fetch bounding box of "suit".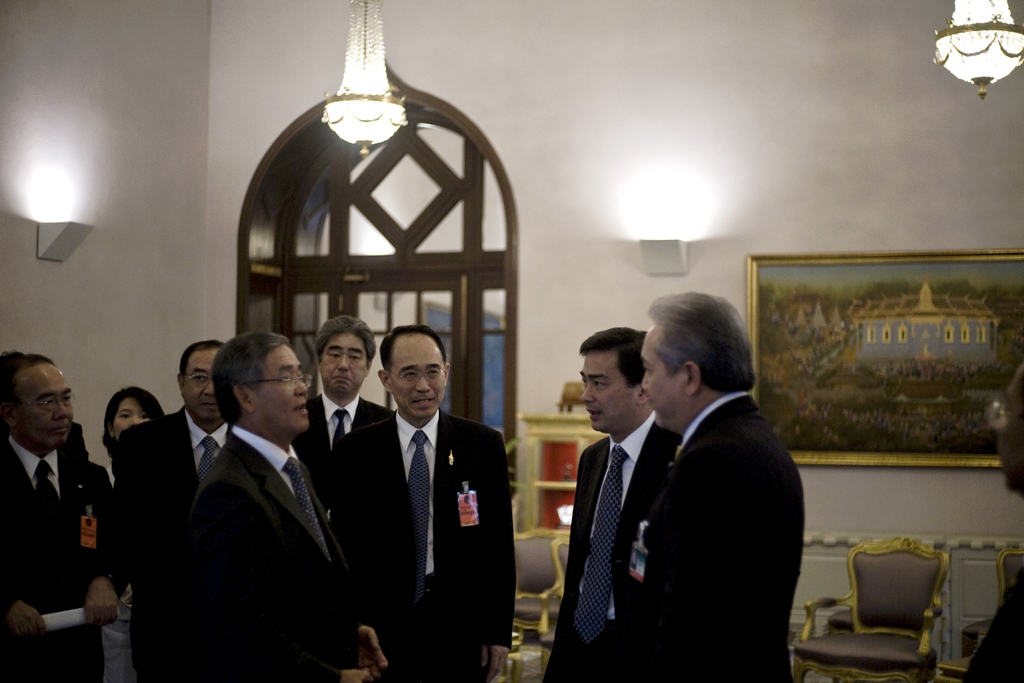
Bbox: (538,409,686,682).
